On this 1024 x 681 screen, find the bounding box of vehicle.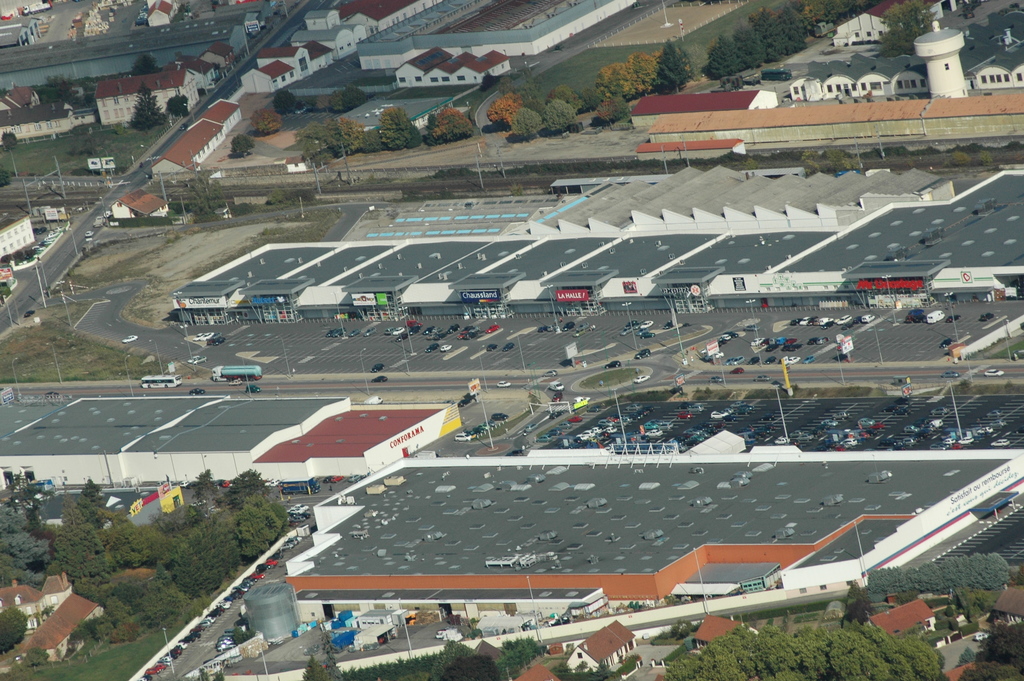
Bounding box: (x1=634, y1=372, x2=655, y2=384).
